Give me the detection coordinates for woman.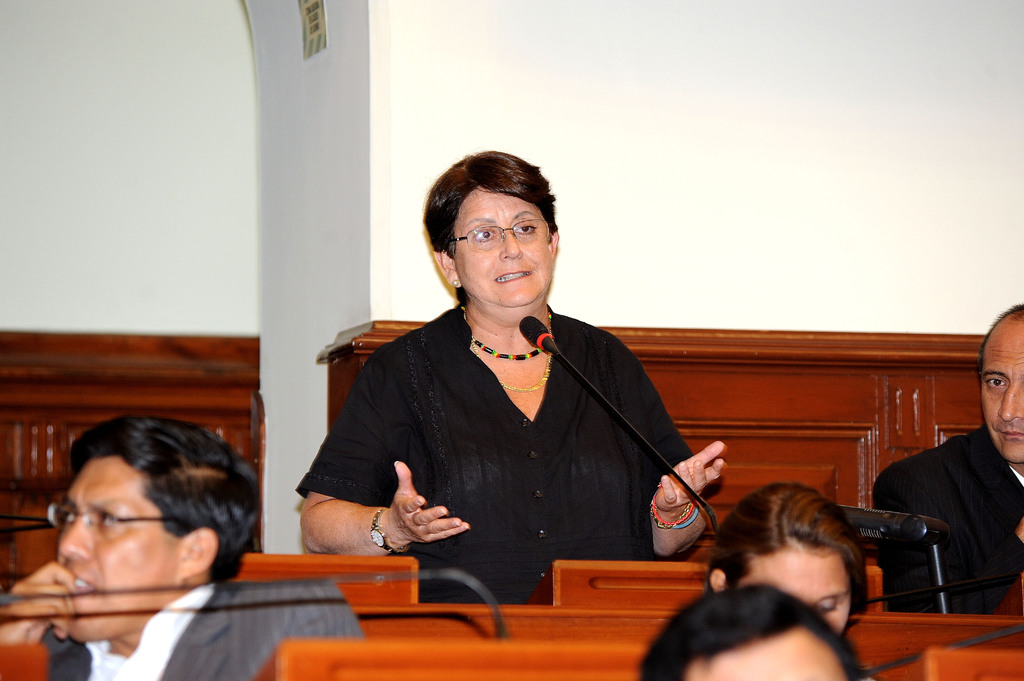
700, 474, 877, 645.
